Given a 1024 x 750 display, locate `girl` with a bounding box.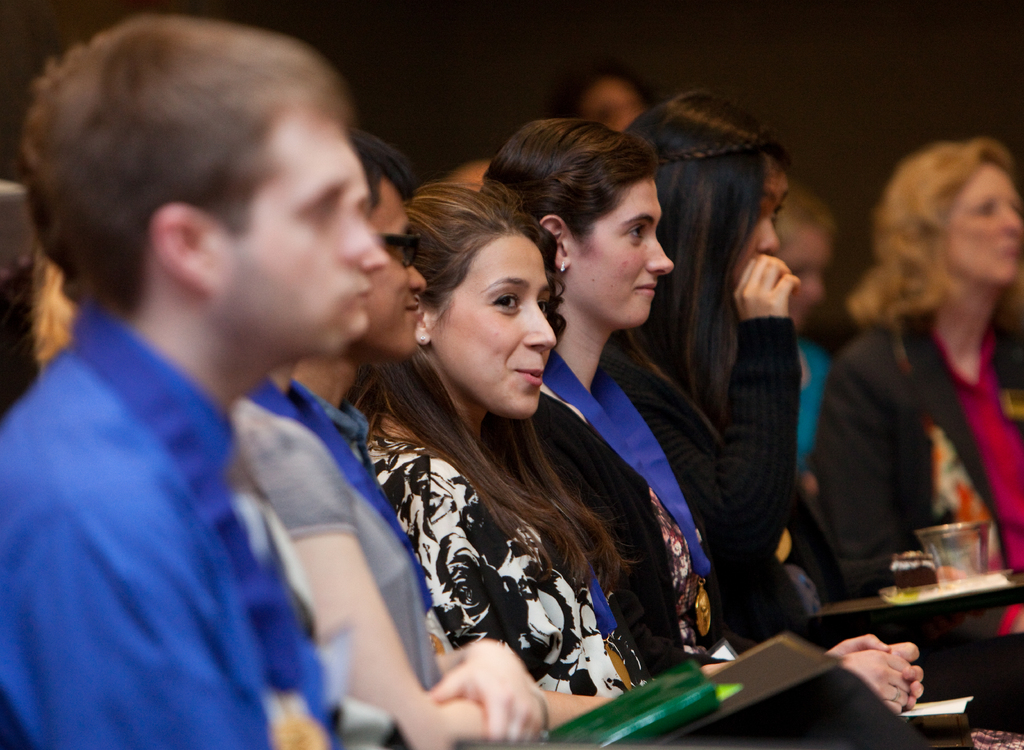
Located: (622,101,1023,732).
